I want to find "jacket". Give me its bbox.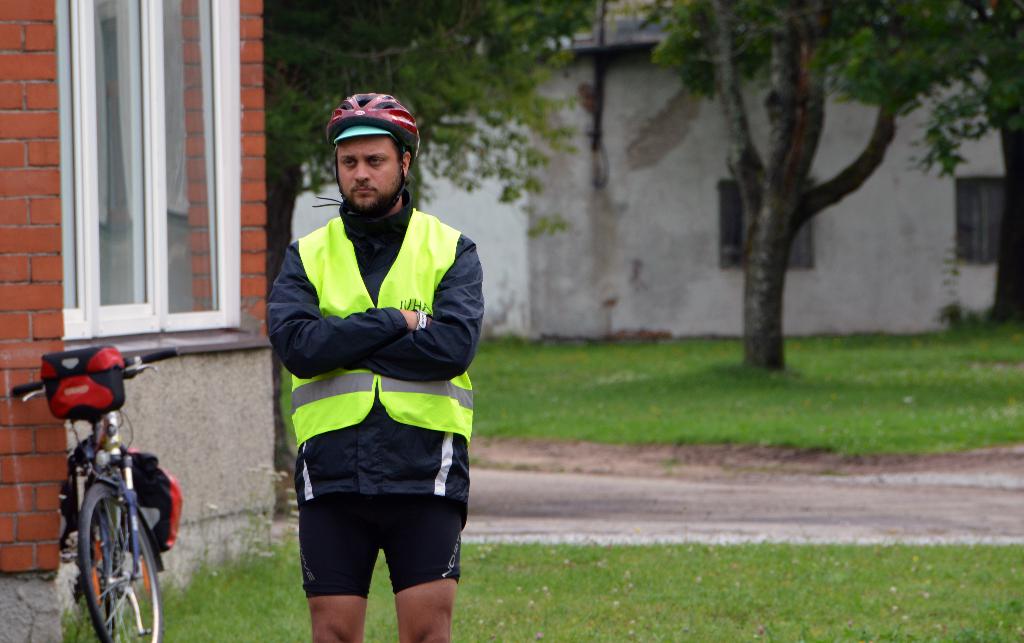
{"left": 265, "top": 185, "right": 485, "bottom": 492}.
